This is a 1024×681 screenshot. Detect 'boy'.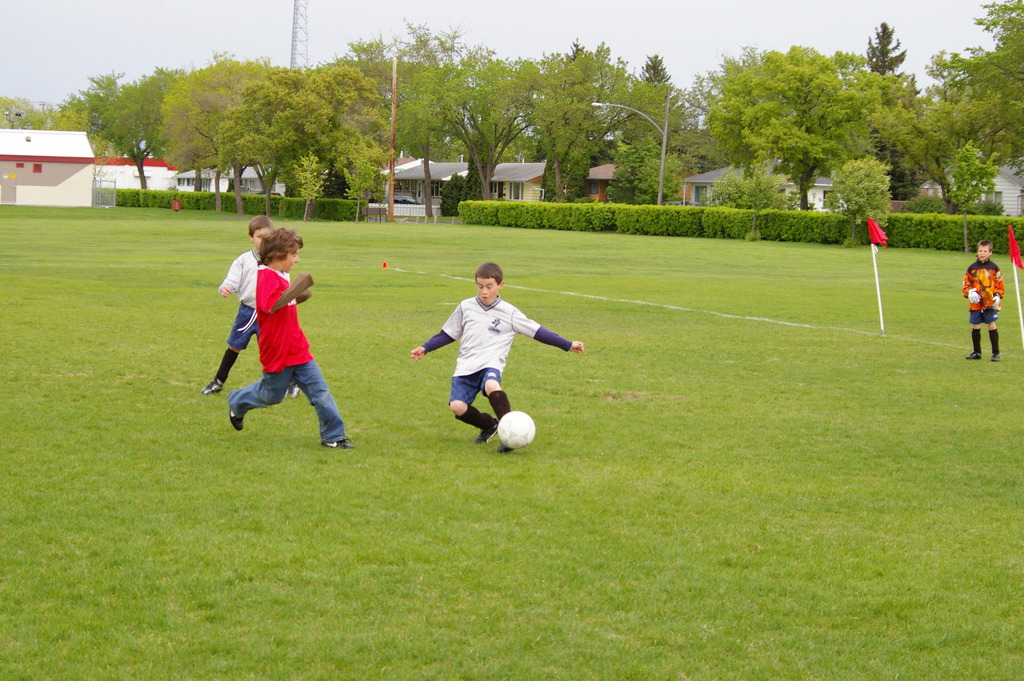
(x1=960, y1=240, x2=1005, y2=361).
